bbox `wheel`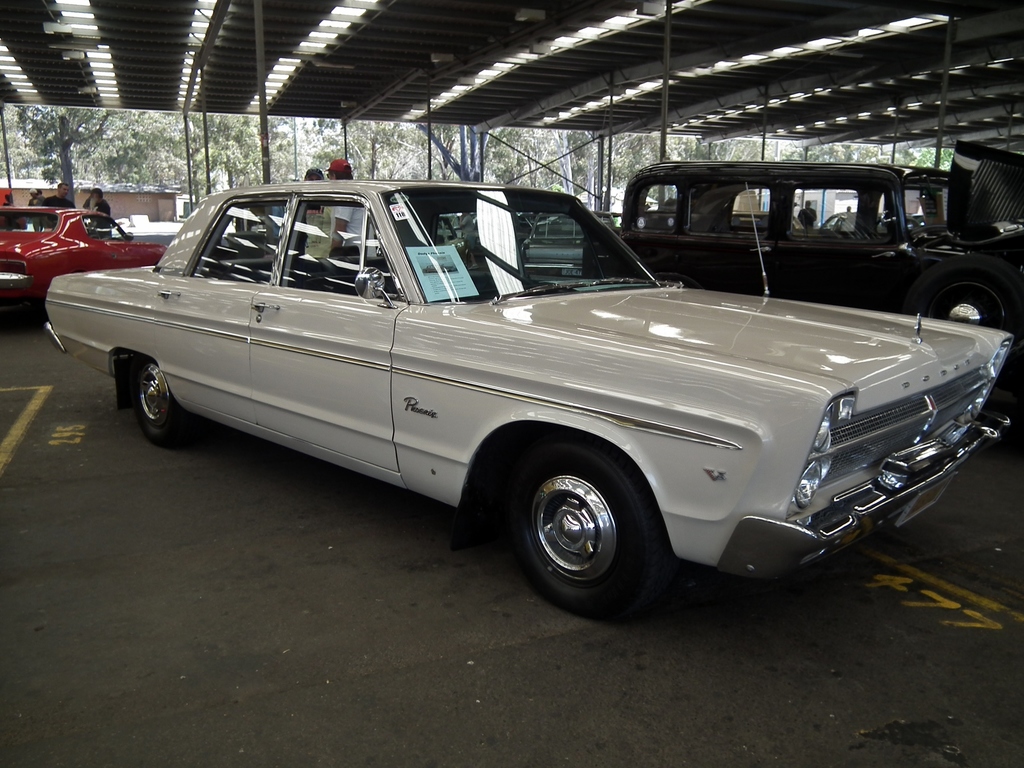
[left=129, top=364, right=210, bottom=452]
